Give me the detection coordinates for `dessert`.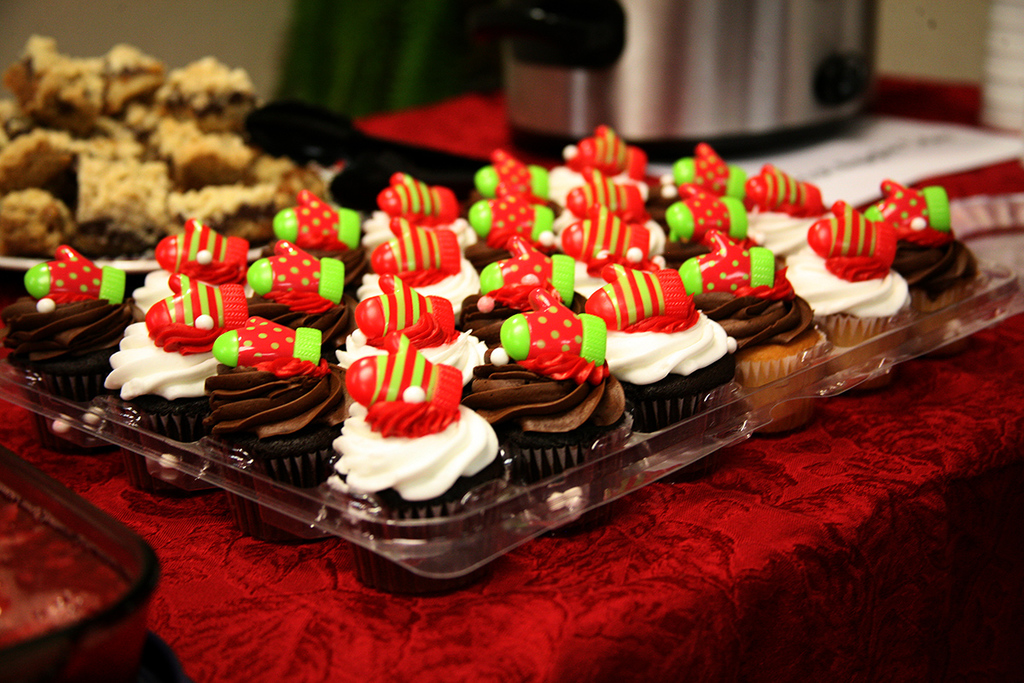
select_region(320, 388, 508, 531).
